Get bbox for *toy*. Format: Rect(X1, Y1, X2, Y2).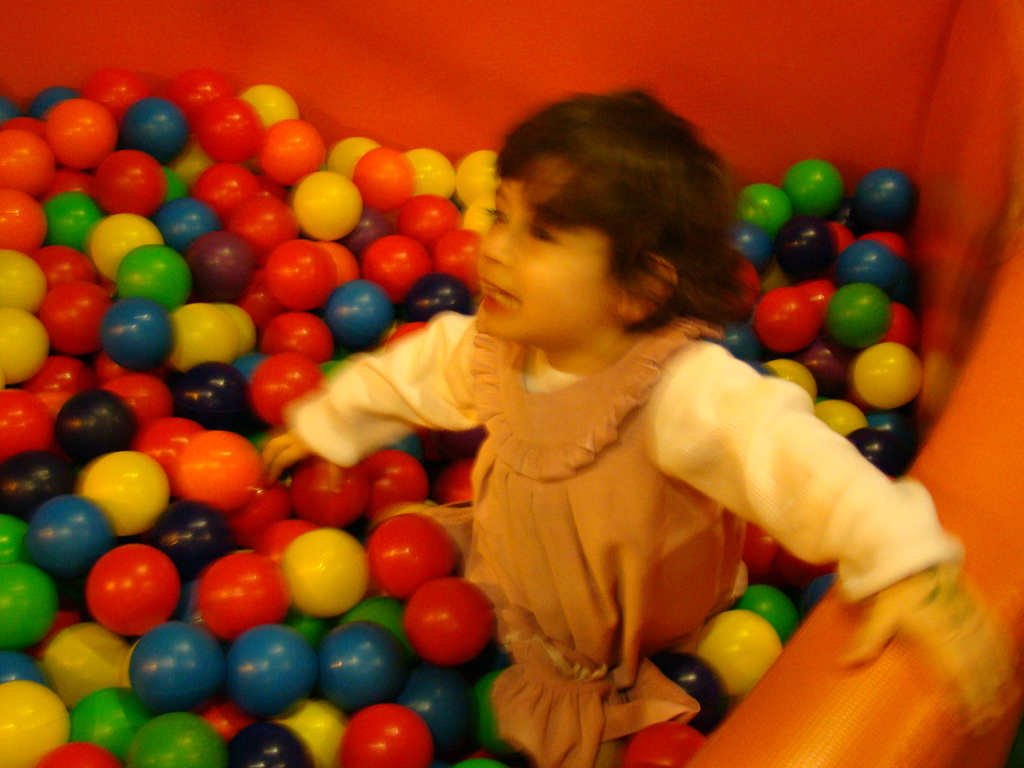
Rect(371, 516, 470, 600).
